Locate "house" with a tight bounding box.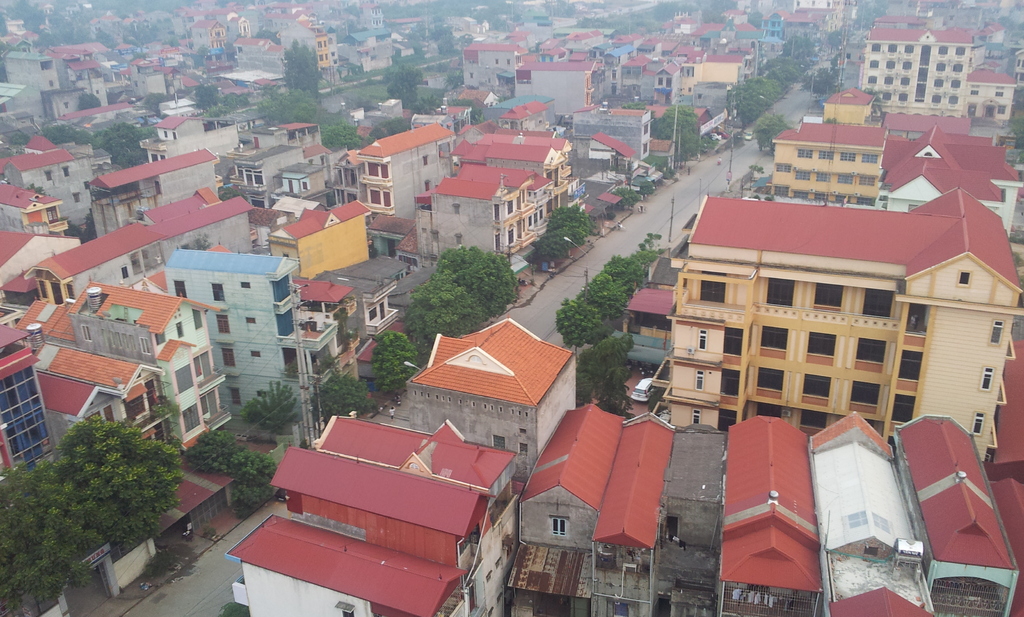
select_region(830, 92, 871, 124).
